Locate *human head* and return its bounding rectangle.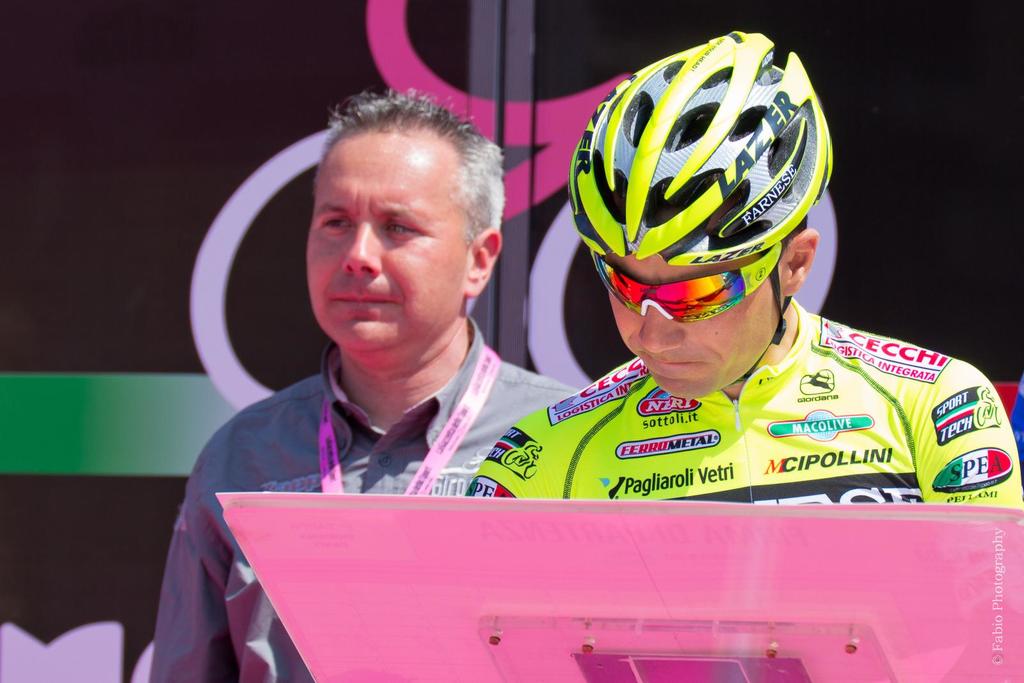
pyautogui.locateOnScreen(269, 88, 511, 356).
